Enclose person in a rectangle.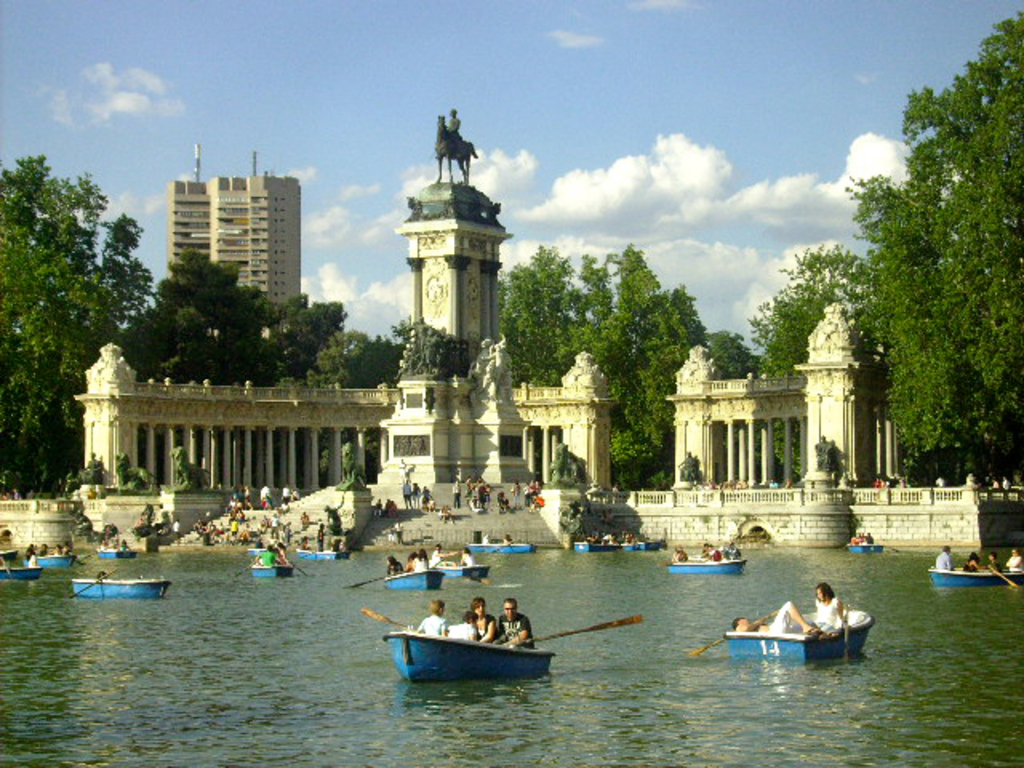
bbox=(498, 595, 534, 650).
